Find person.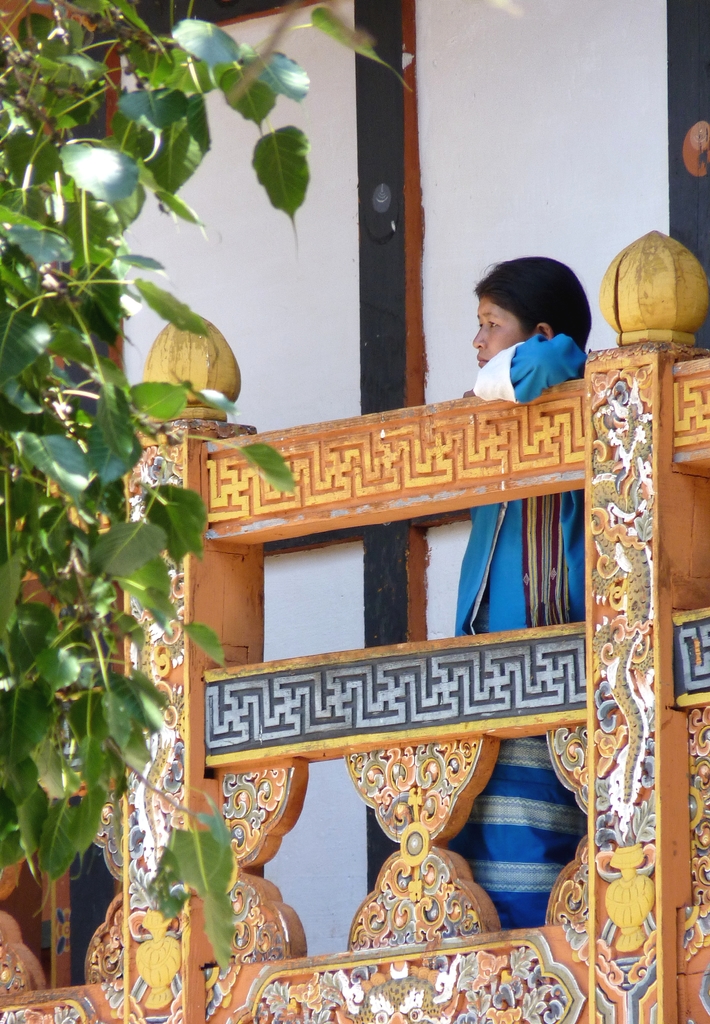
bbox=(442, 246, 595, 931).
